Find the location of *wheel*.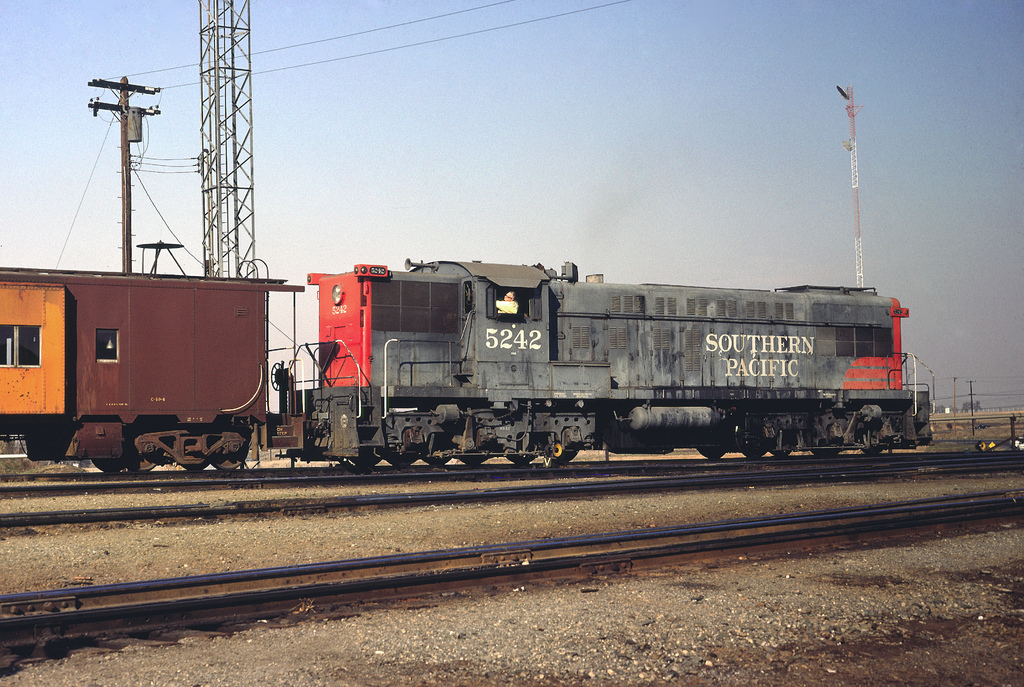
Location: <bbox>813, 447, 845, 457</bbox>.
